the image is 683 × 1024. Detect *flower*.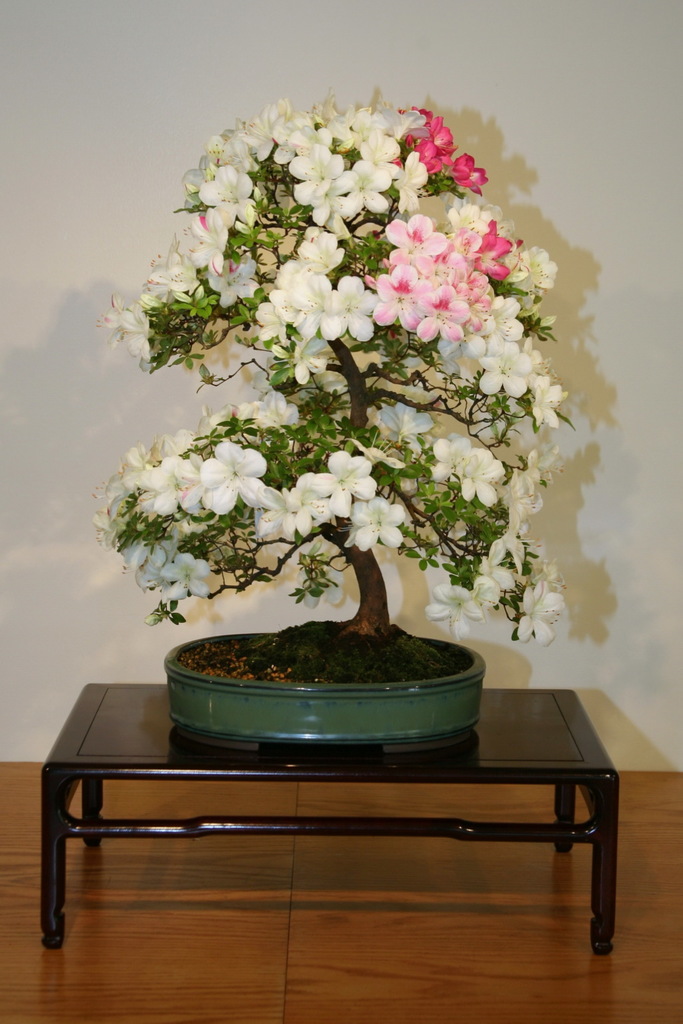
Detection: (407,109,479,190).
